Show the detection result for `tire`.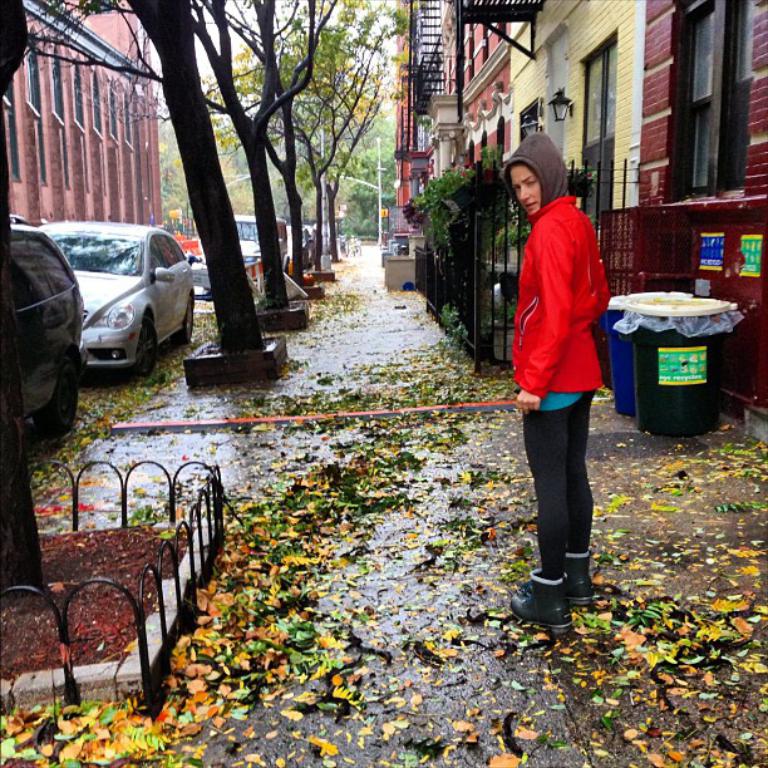
[x1=179, y1=294, x2=197, y2=346].
